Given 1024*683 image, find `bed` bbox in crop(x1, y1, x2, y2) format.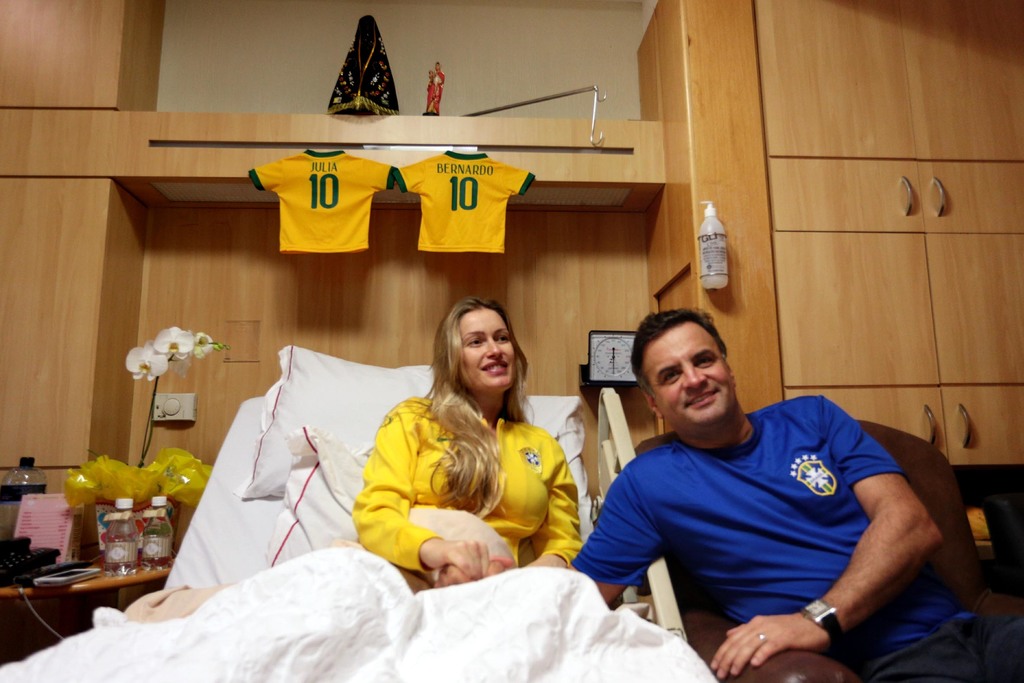
crop(0, 392, 589, 682).
